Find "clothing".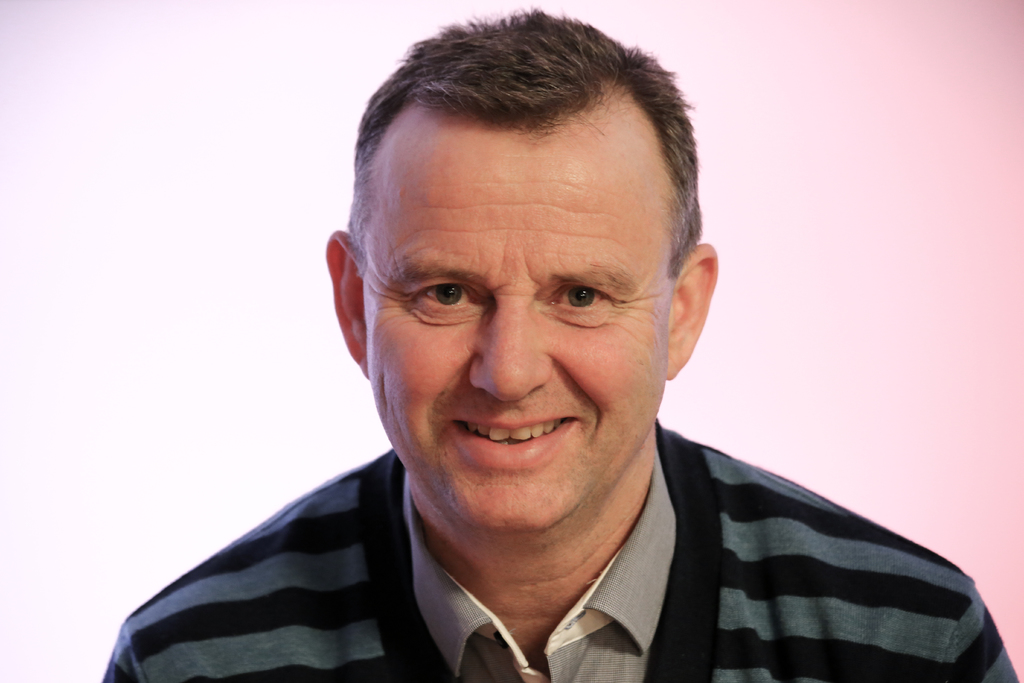
76:427:928:682.
